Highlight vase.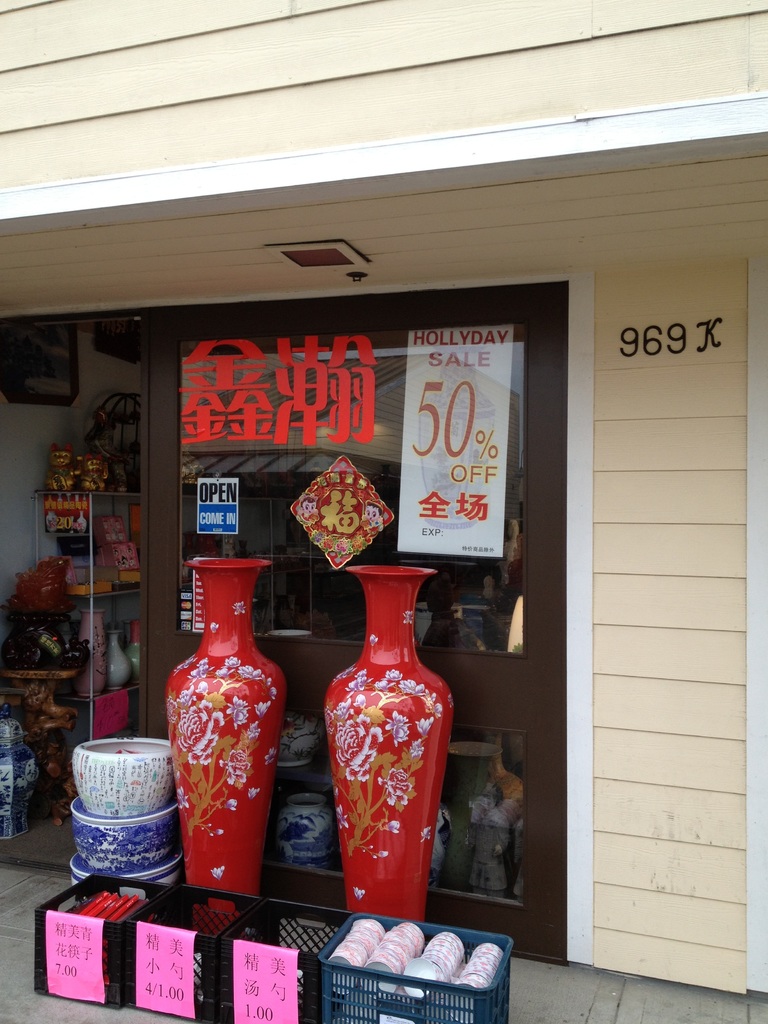
Highlighted region: (164,555,287,938).
